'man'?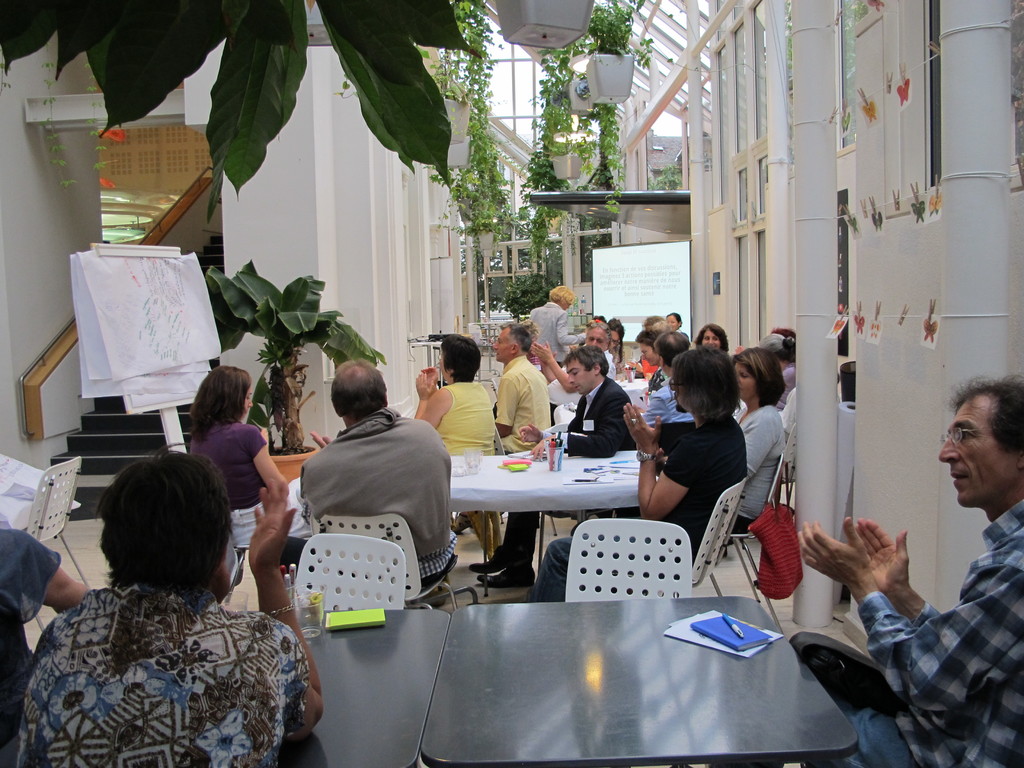
left=797, top=371, right=1023, bottom=767
